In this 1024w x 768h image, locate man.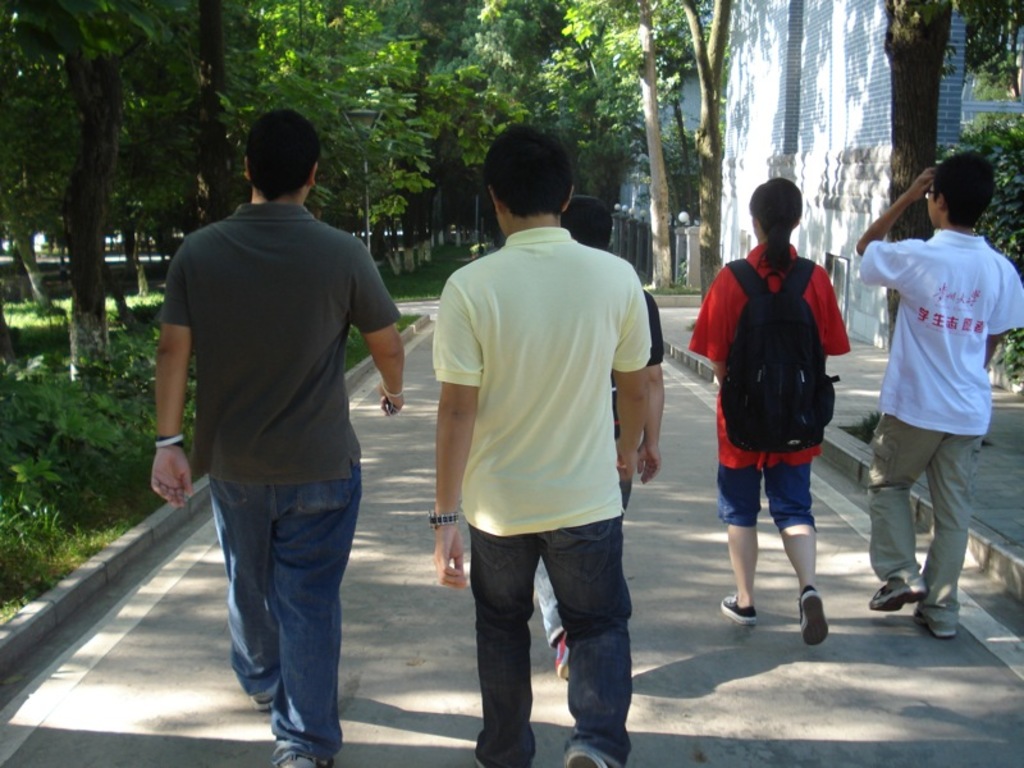
Bounding box: select_region(431, 124, 648, 767).
